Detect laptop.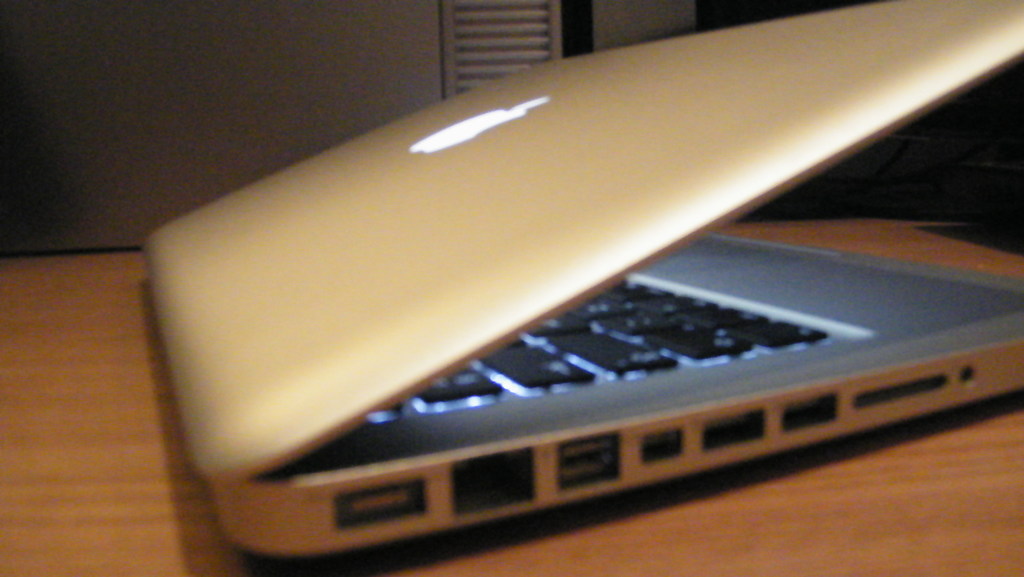
Detected at x1=111 y1=0 x2=1023 y2=554.
